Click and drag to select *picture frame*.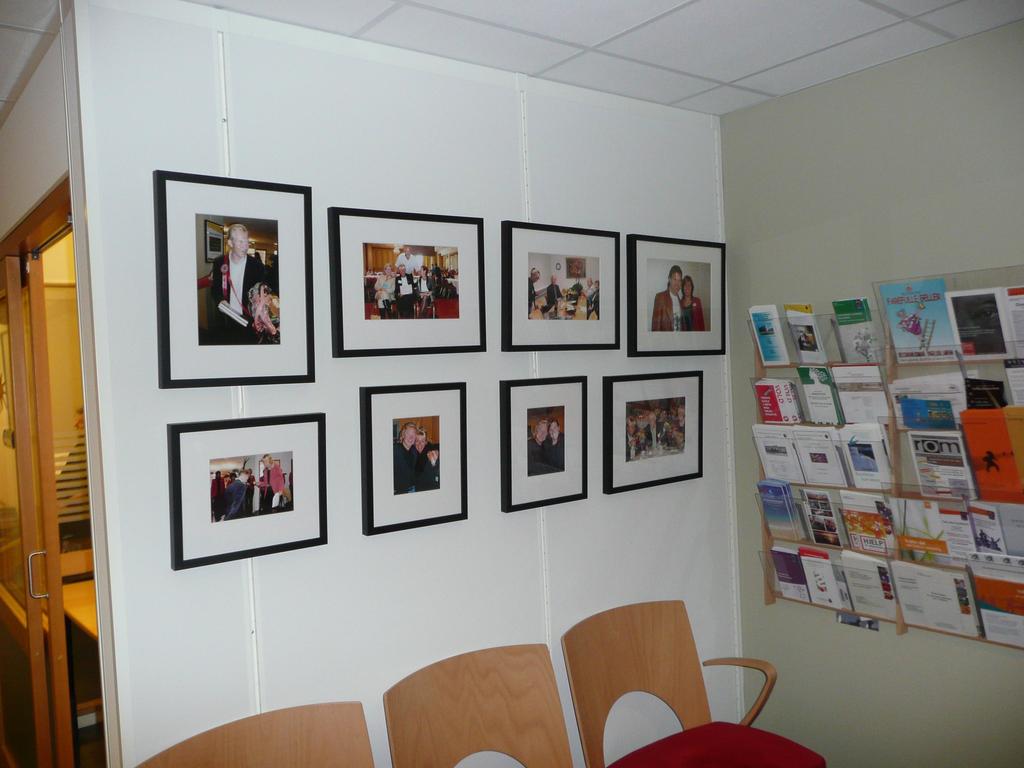
Selection: (x1=158, y1=170, x2=317, y2=394).
